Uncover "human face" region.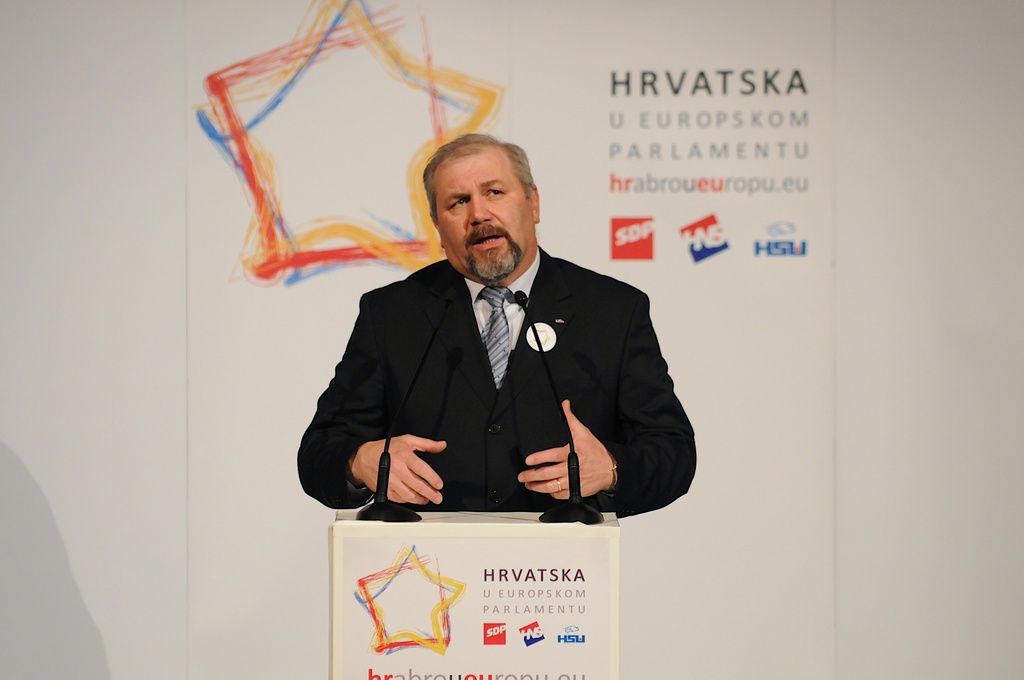
Uncovered: region(434, 151, 532, 278).
